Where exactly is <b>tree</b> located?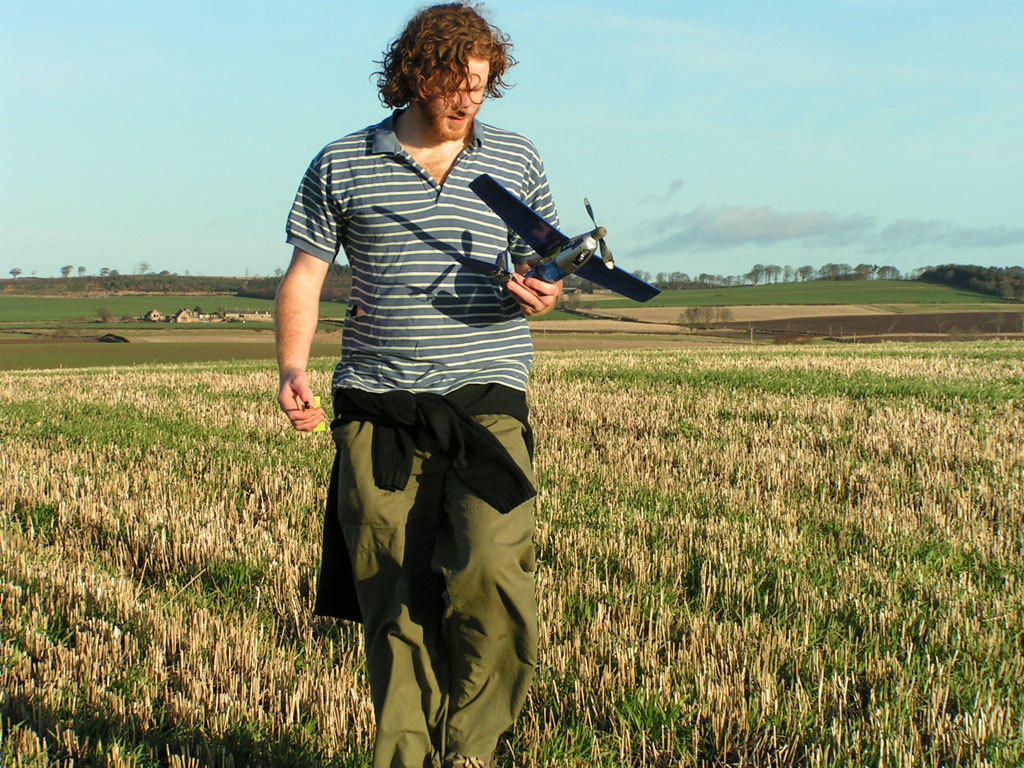
Its bounding box is pyautogui.locateOnScreen(730, 278, 733, 284).
